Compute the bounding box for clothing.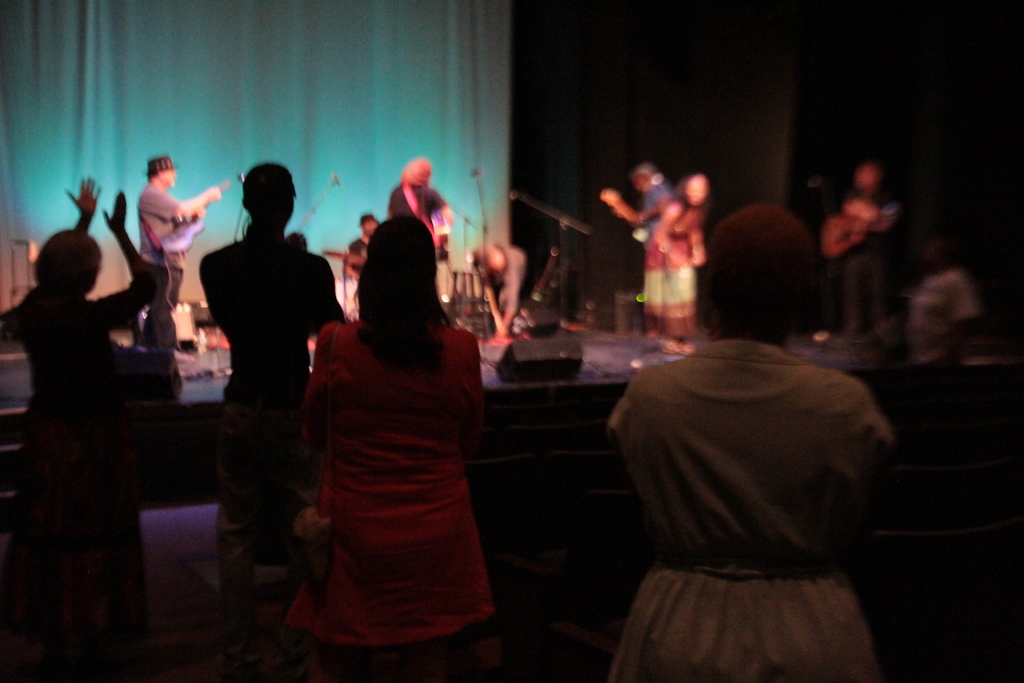
(left=197, top=224, right=347, bottom=613).
